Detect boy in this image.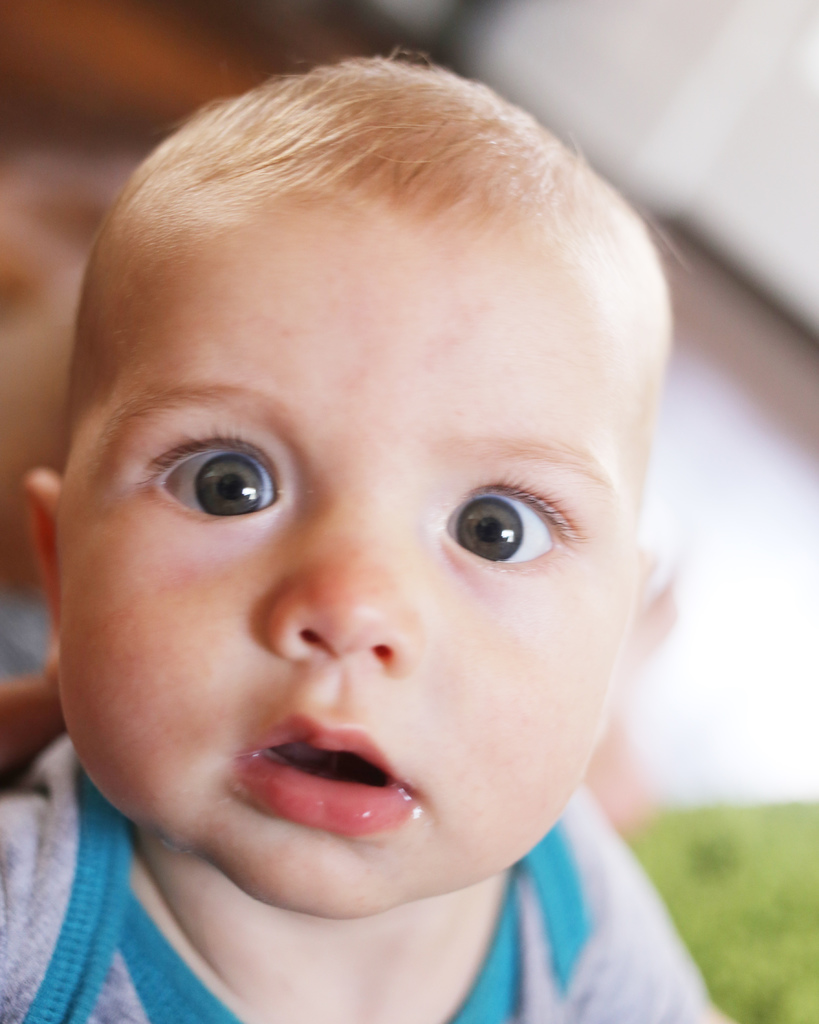
Detection: locate(0, 26, 742, 1023).
